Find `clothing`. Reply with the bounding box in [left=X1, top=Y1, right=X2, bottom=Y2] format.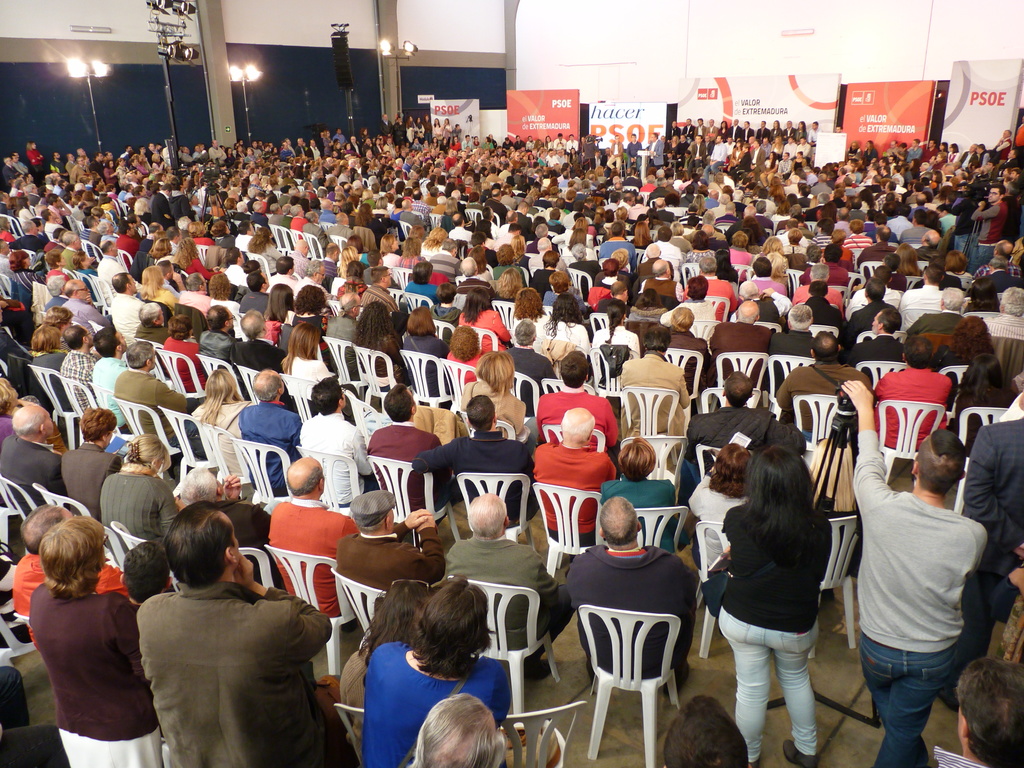
[left=538, top=378, right=613, bottom=451].
